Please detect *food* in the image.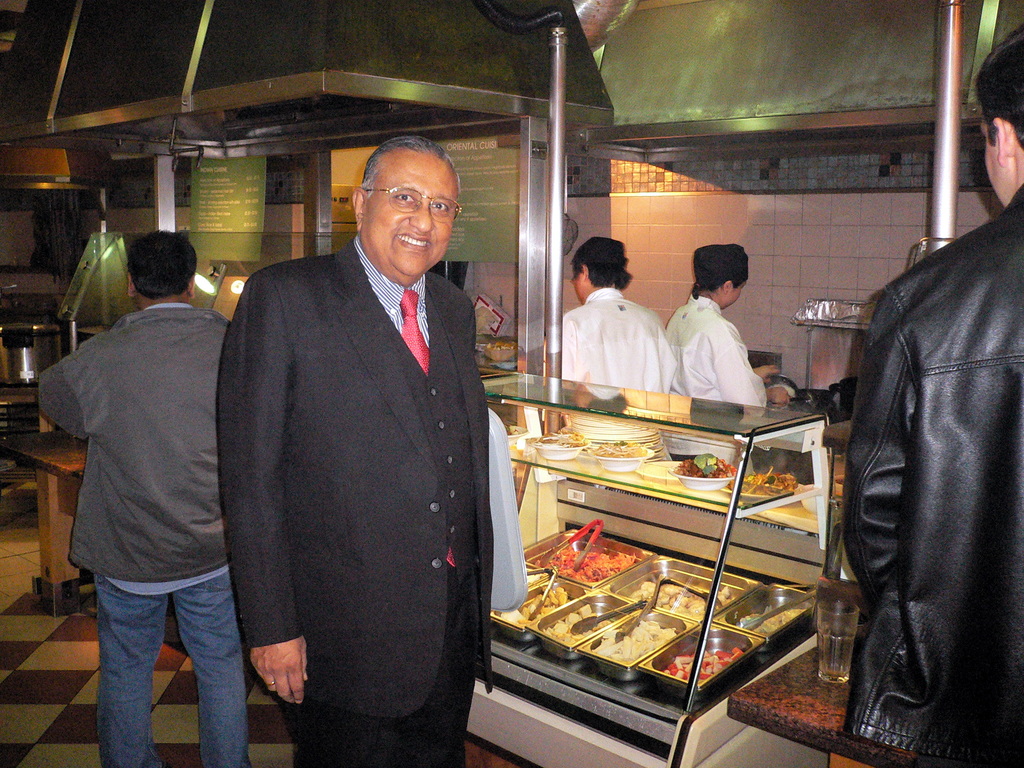
504,424,520,437.
